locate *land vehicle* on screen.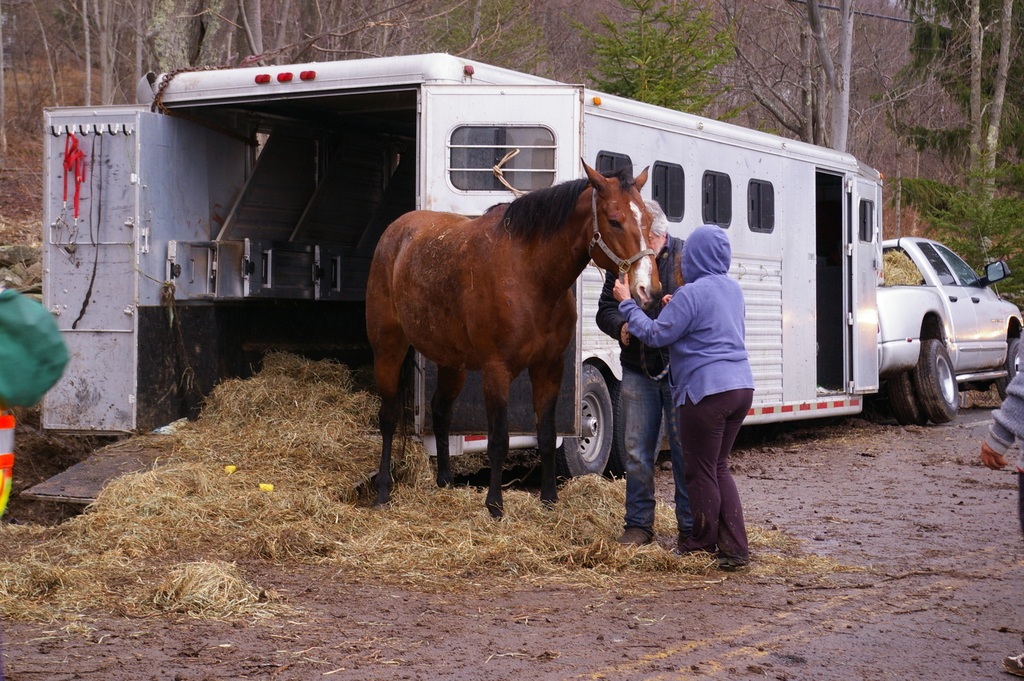
On screen at {"x1": 877, "y1": 229, "x2": 1023, "y2": 429}.
